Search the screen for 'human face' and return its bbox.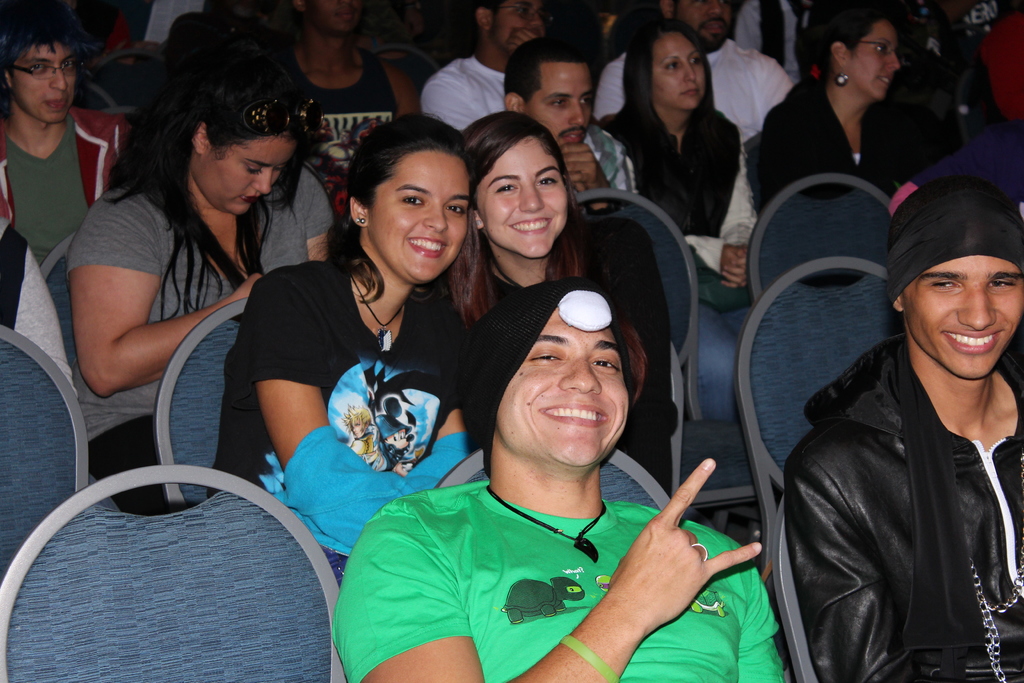
Found: 904, 257, 1023, 381.
